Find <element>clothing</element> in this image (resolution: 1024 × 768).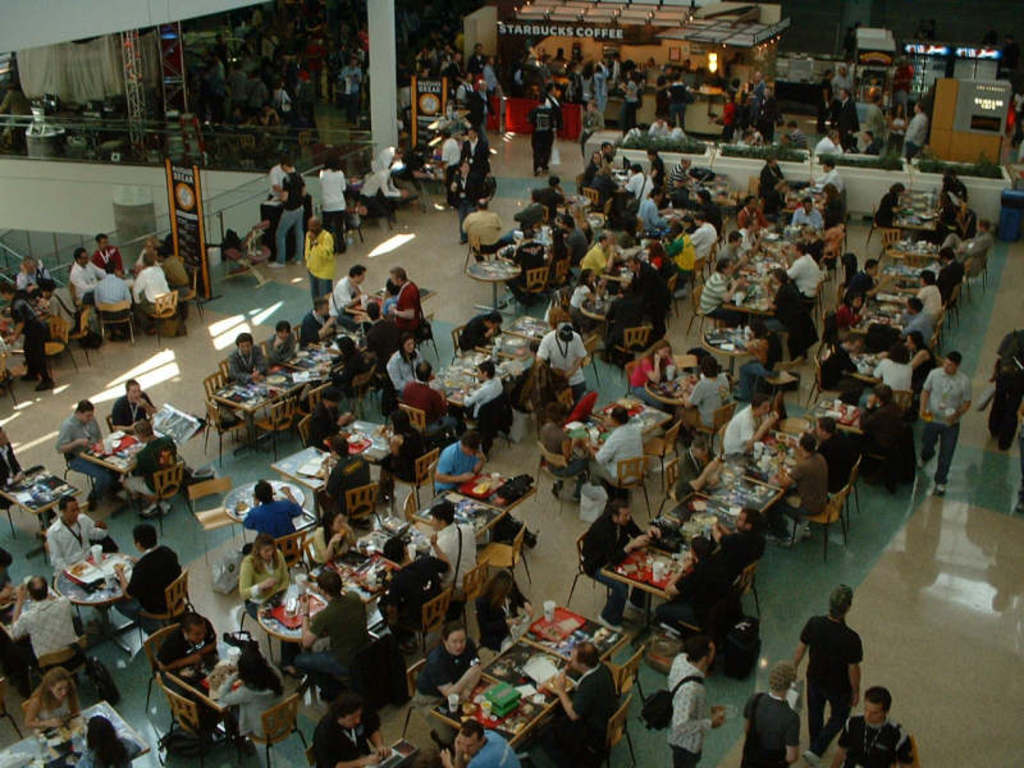
bbox=(431, 439, 474, 502).
